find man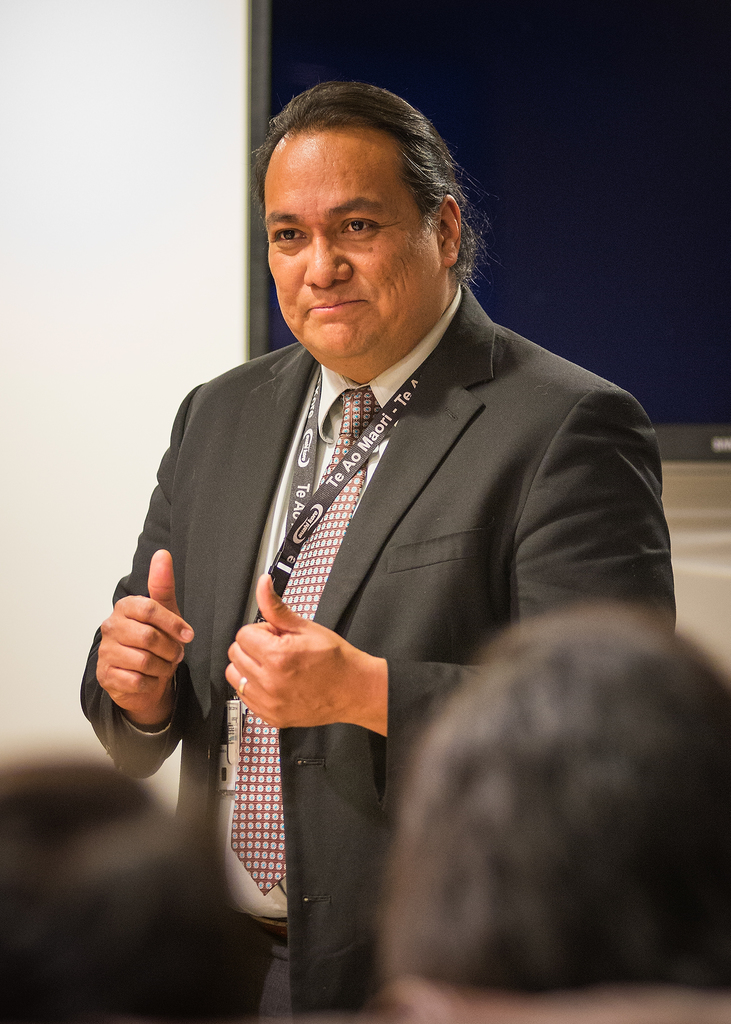
box=[68, 77, 678, 1023]
